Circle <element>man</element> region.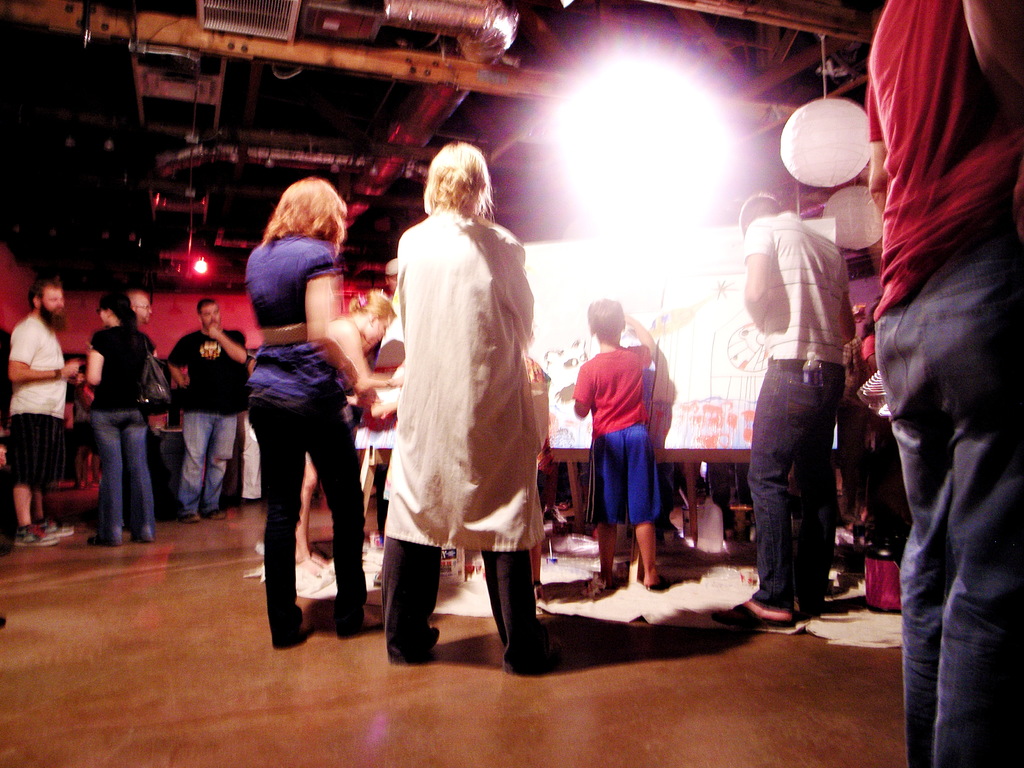
Region: bbox=[735, 150, 874, 634].
